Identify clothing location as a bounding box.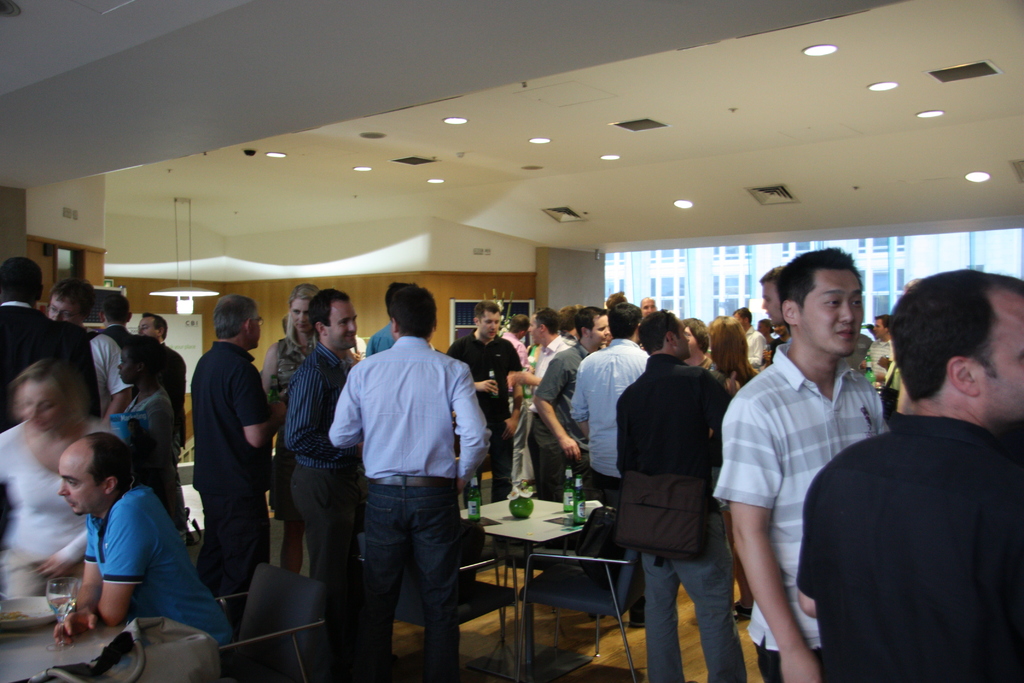
0/548/68/597.
